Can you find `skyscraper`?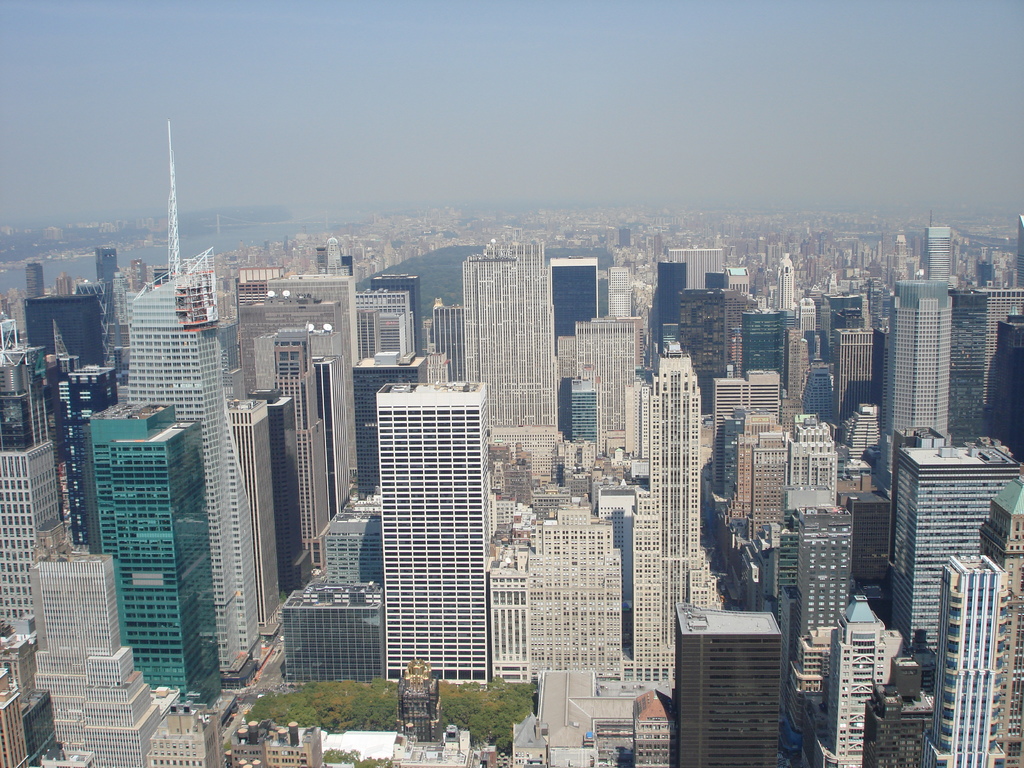
Yes, bounding box: region(634, 340, 701, 682).
